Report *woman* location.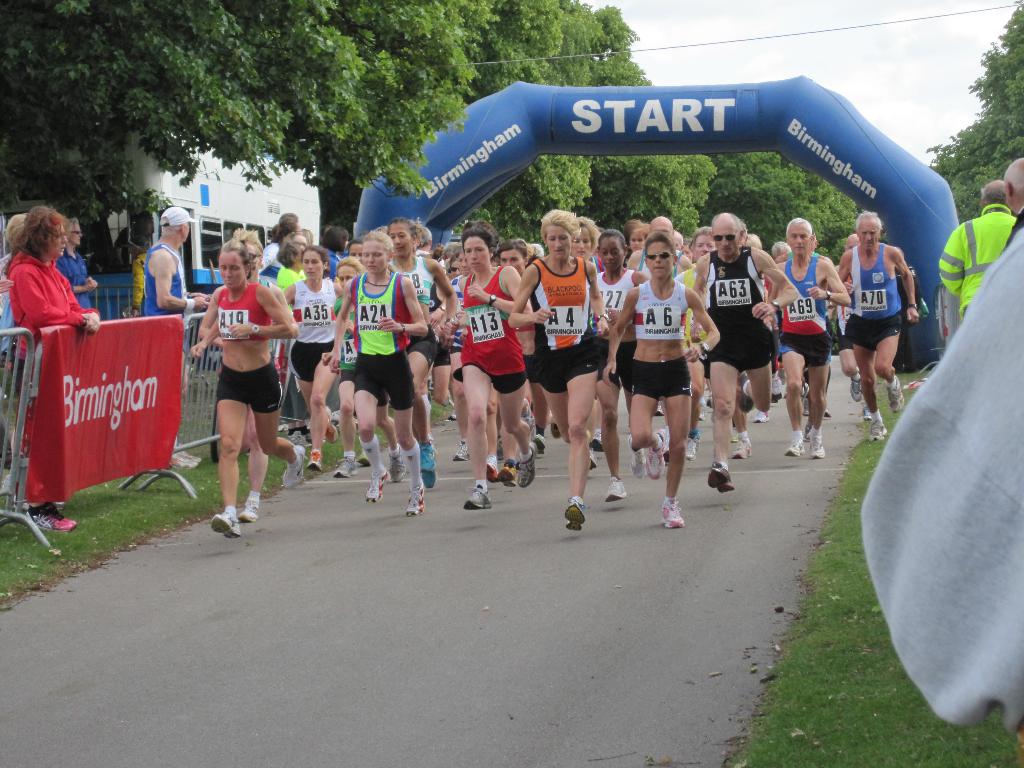
Report: box=[280, 249, 335, 475].
